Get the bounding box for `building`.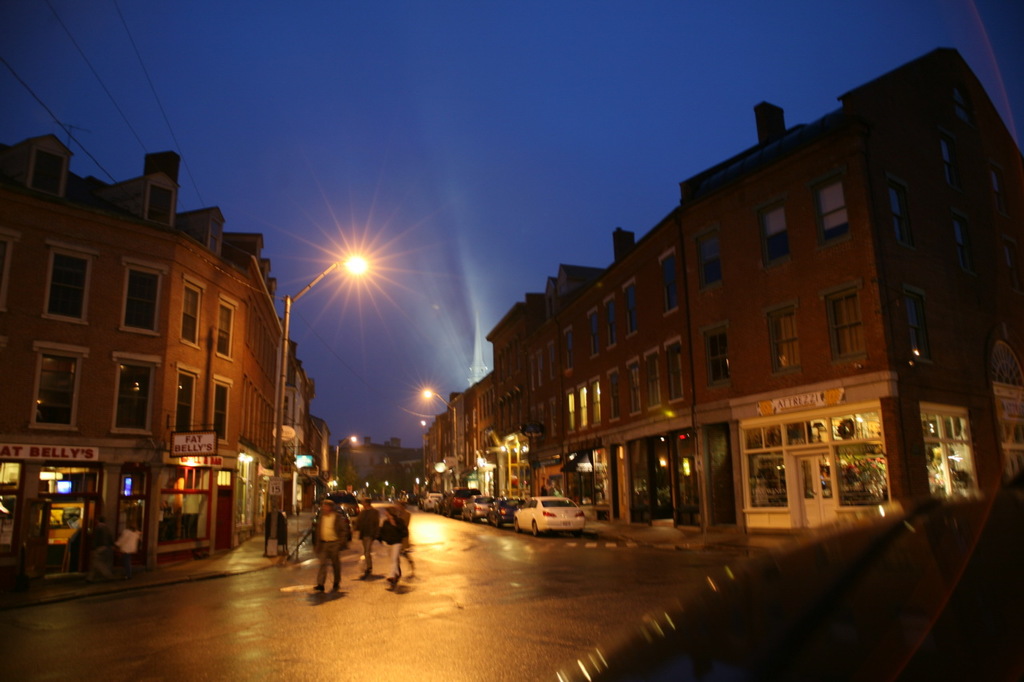
(423, 46, 1023, 545).
